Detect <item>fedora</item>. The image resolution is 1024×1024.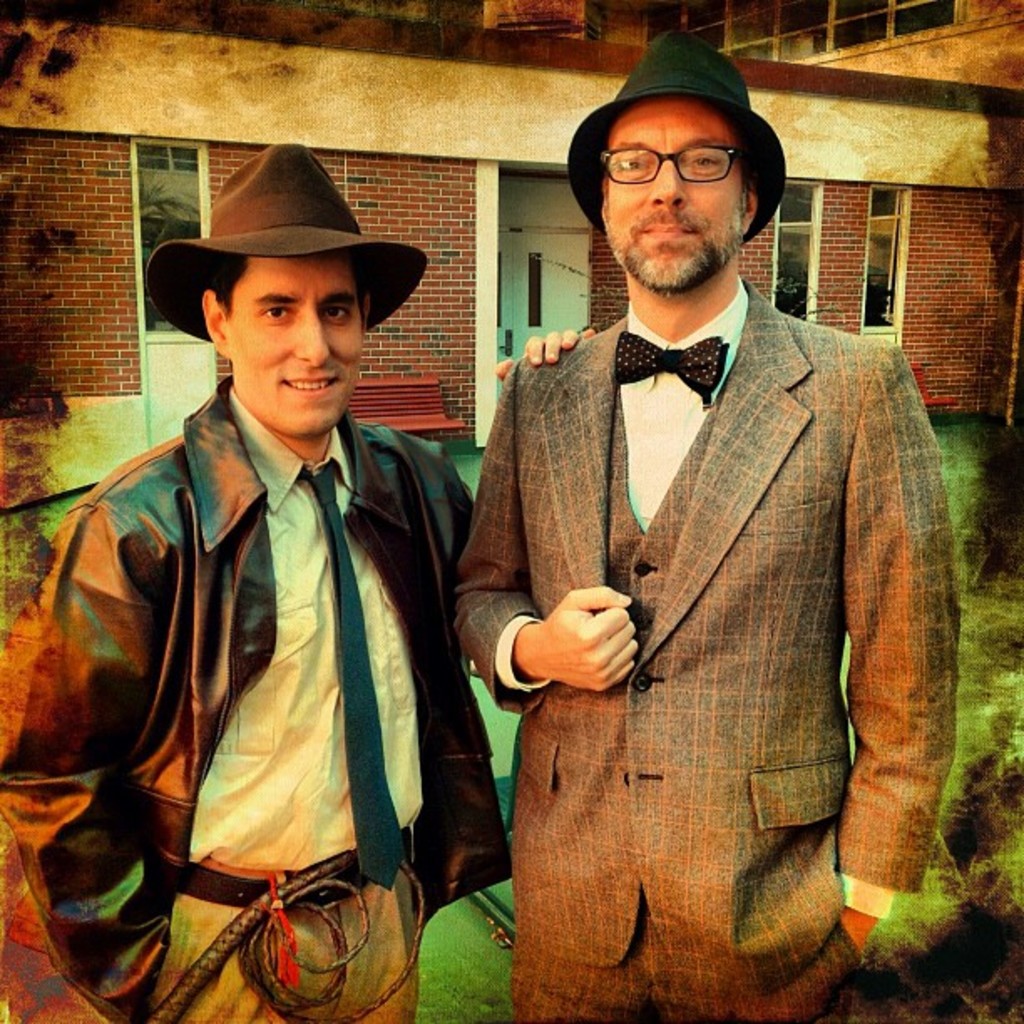
box=[564, 33, 788, 231].
